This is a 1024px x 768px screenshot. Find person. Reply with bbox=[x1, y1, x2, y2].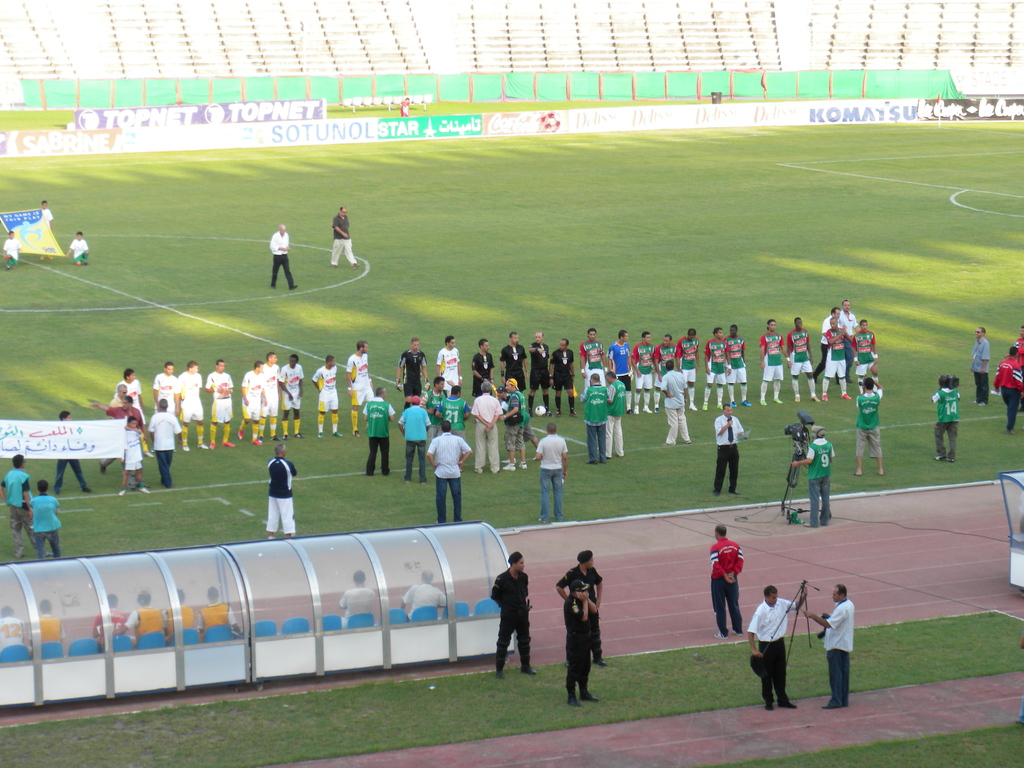
bbox=[850, 375, 884, 474].
